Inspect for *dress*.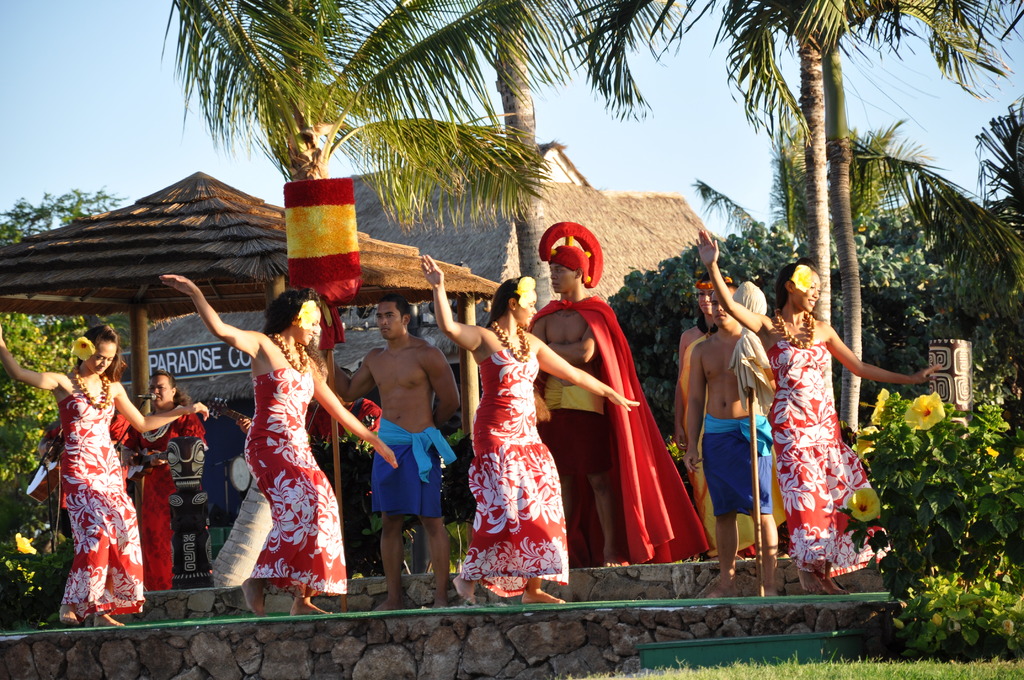
Inspection: x1=456, y1=348, x2=568, y2=599.
